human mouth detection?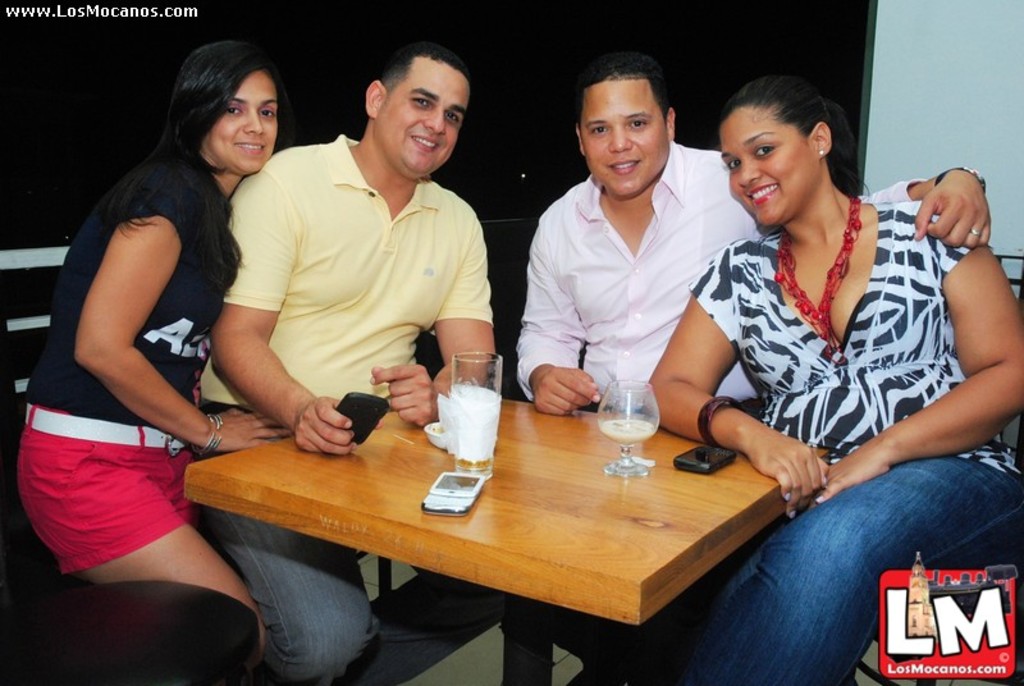
locate(233, 137, 268, 154)
